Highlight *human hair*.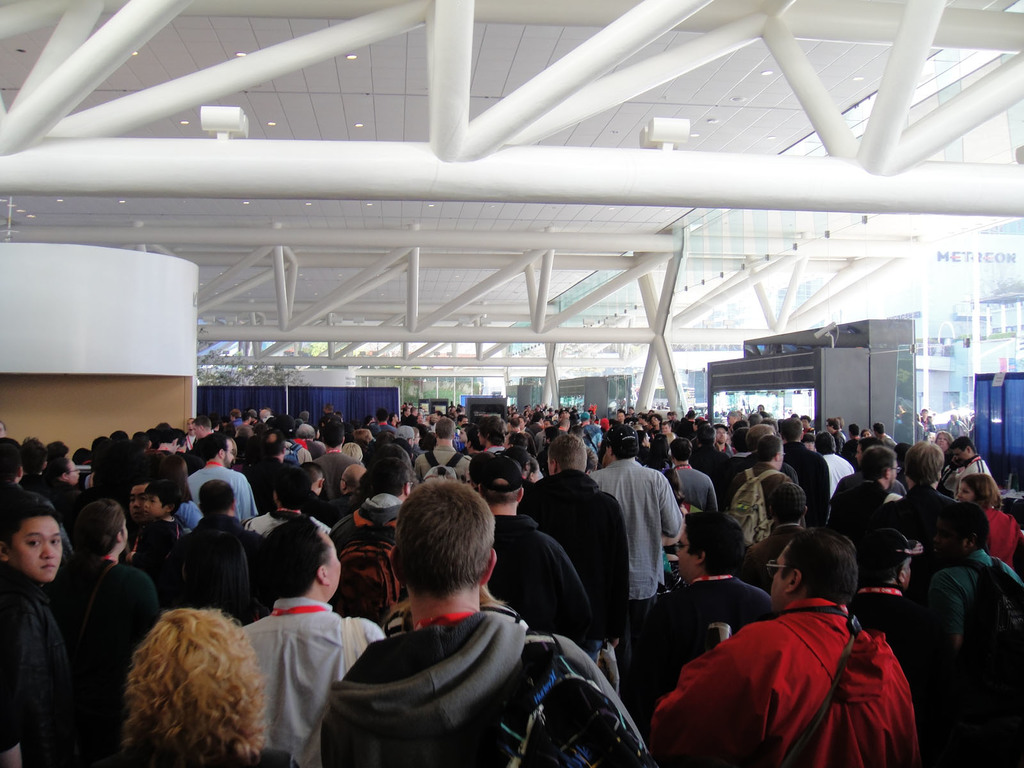
Highlighted region: [393, 478, 496, 598].
